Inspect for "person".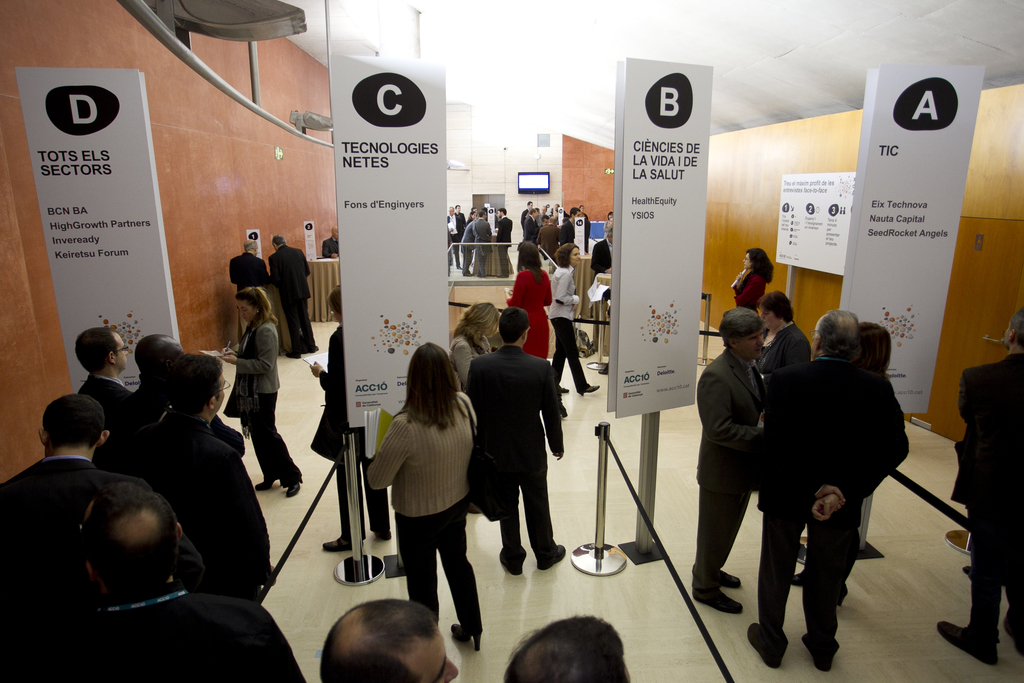
Inspection: left=99, top=355, right=273, bottom=601.
